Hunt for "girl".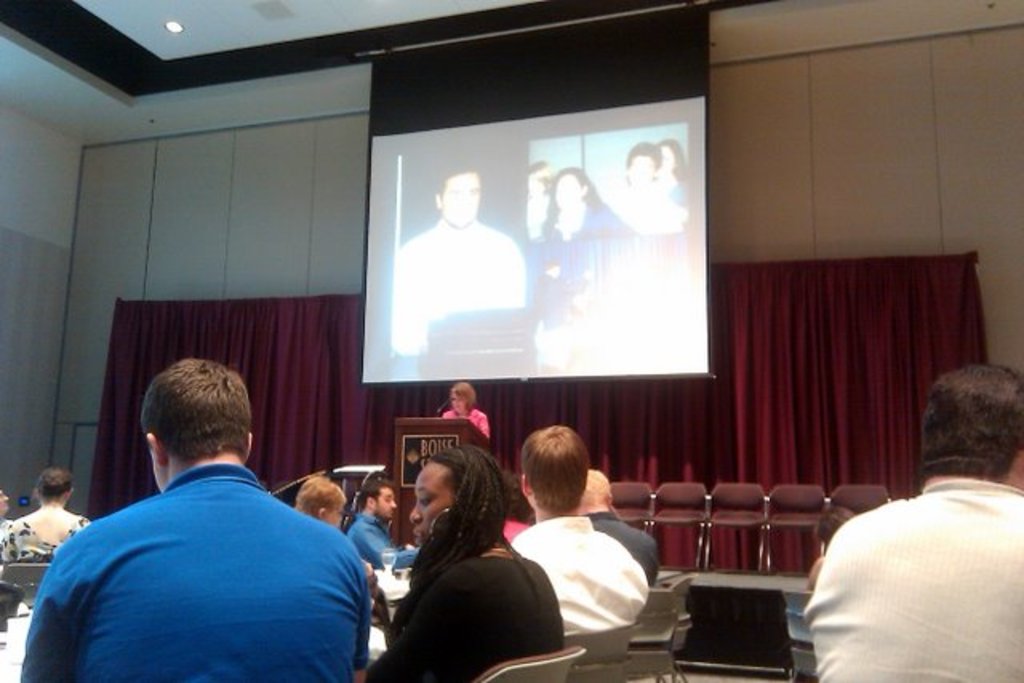
Hunted down at (x1=653, y1=139, x2=686, y2=203).
